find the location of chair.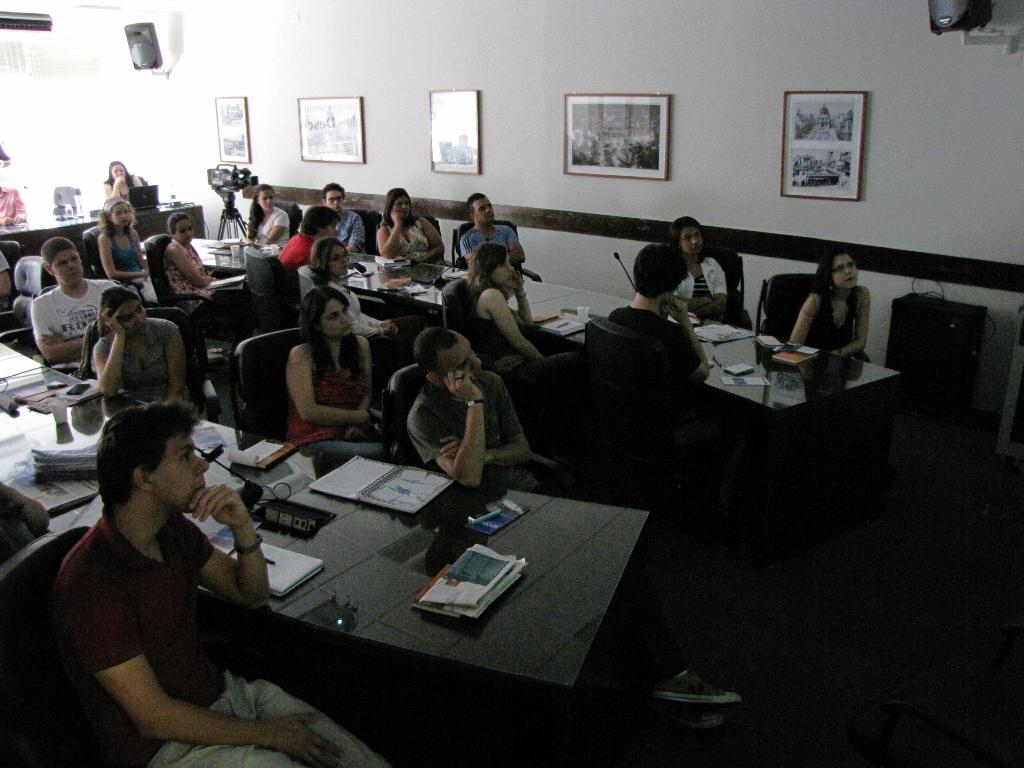
Location: [x1=226, y1=329, x2=307, y2=433].
